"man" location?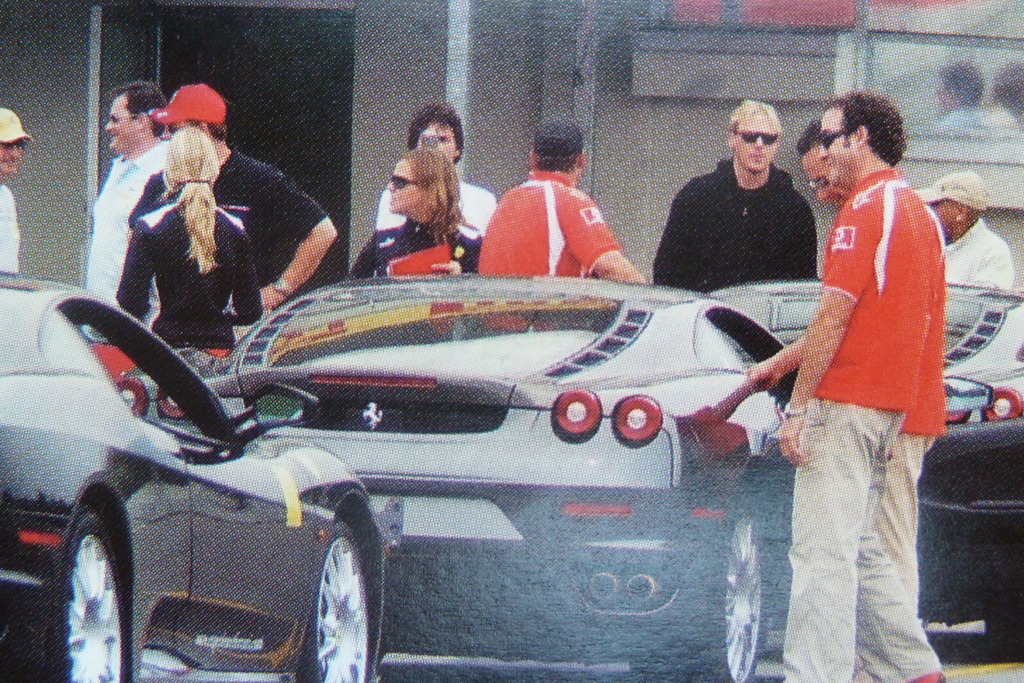
crop(0, 99, 34, 281)
